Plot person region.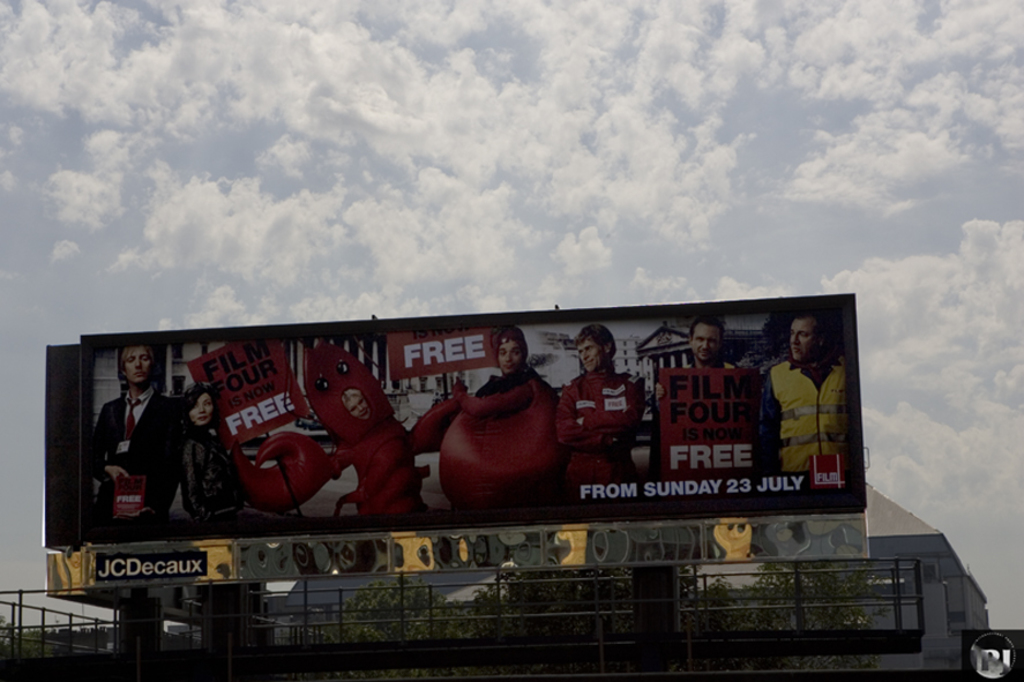
Plotted at rect(757, 308, 860, 503).
